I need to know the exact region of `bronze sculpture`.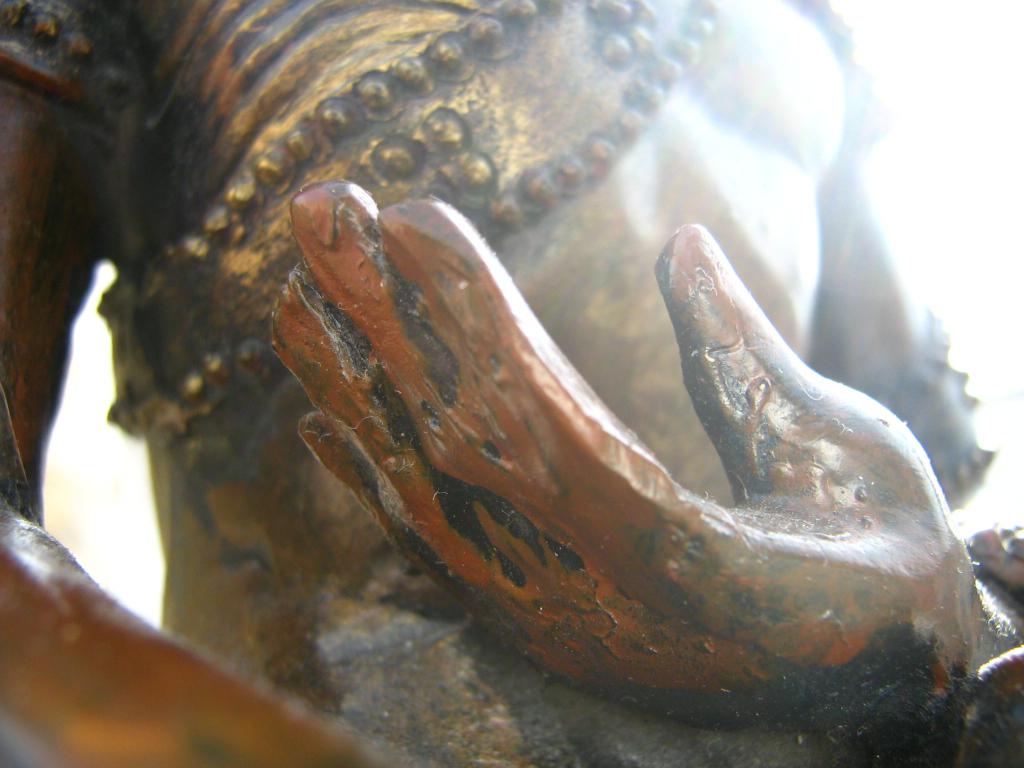
Region: left=0, top=0, right=1023, bottom=767.
